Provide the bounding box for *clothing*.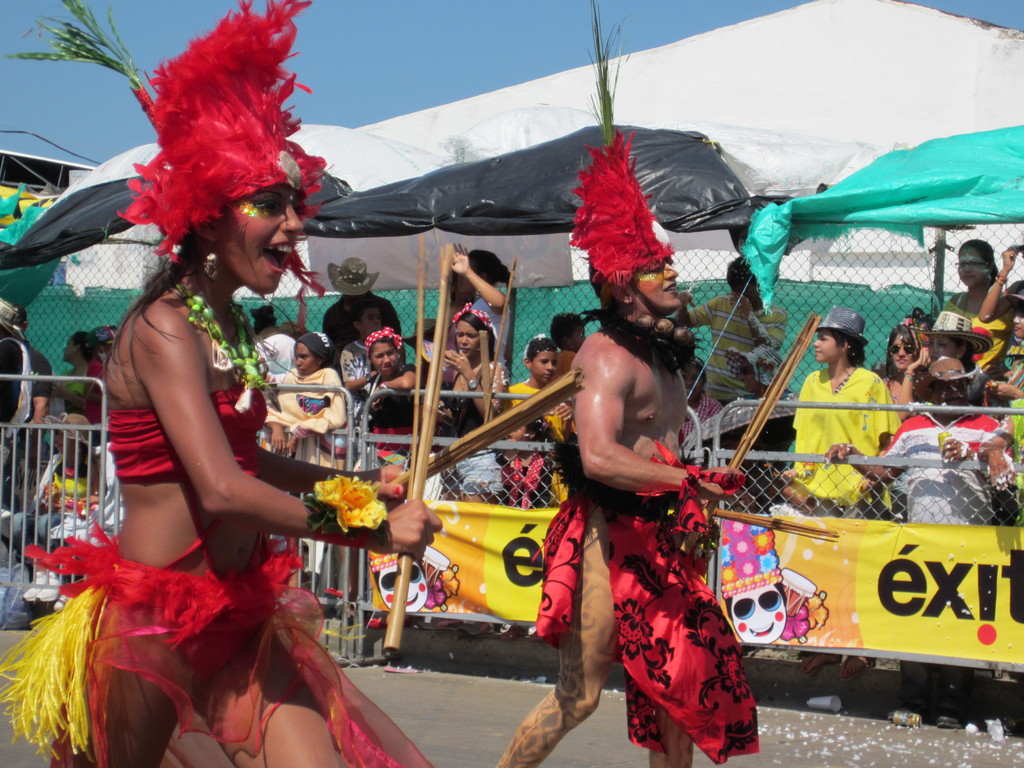
Rect(684, 291, 791, 406).
